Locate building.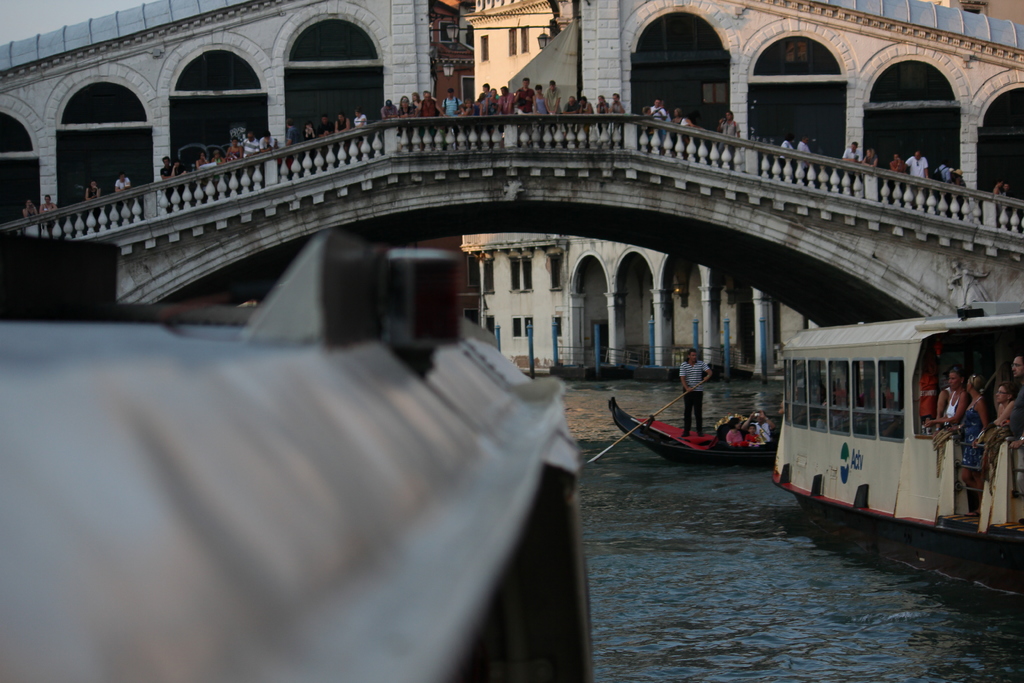
Bounding box: <region>462, 0, 819, 378</region>.
